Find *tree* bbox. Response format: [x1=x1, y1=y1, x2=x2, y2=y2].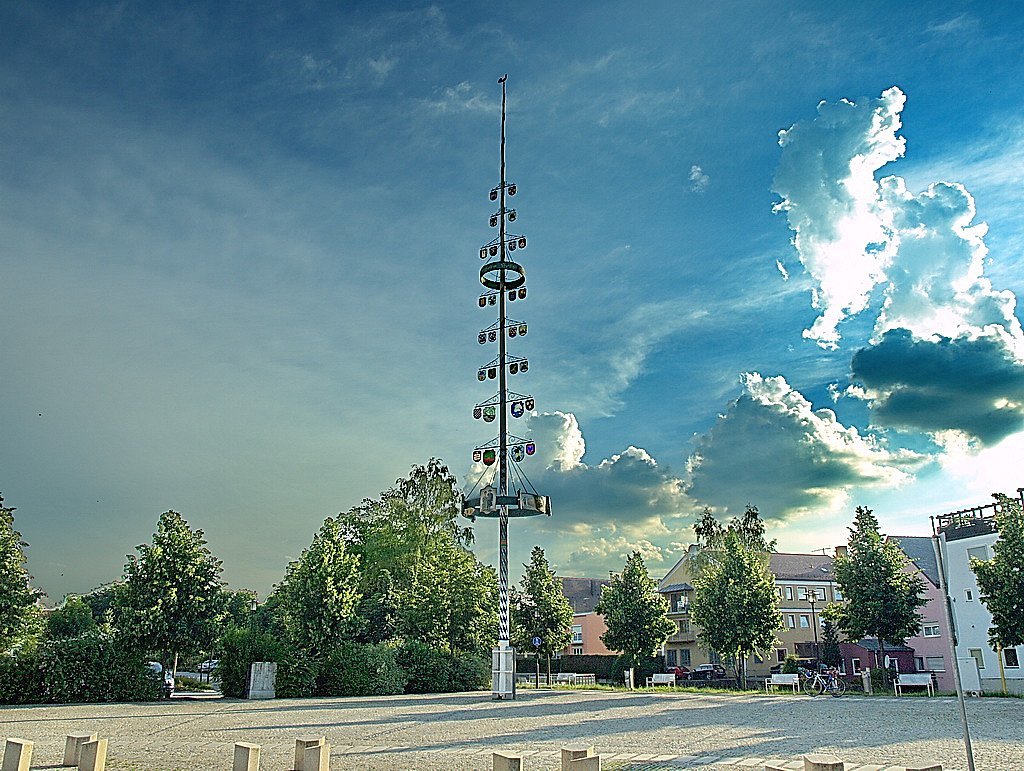
[x1=503, y1=541, x2=563, y2=686].
